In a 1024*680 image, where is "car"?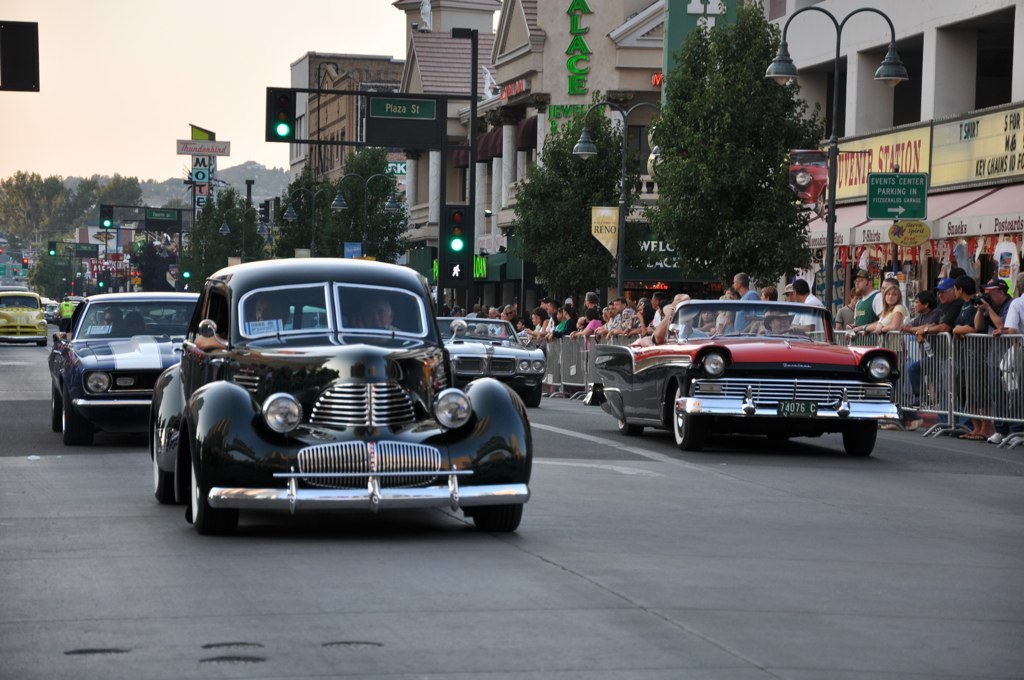
0:289:47:345.
